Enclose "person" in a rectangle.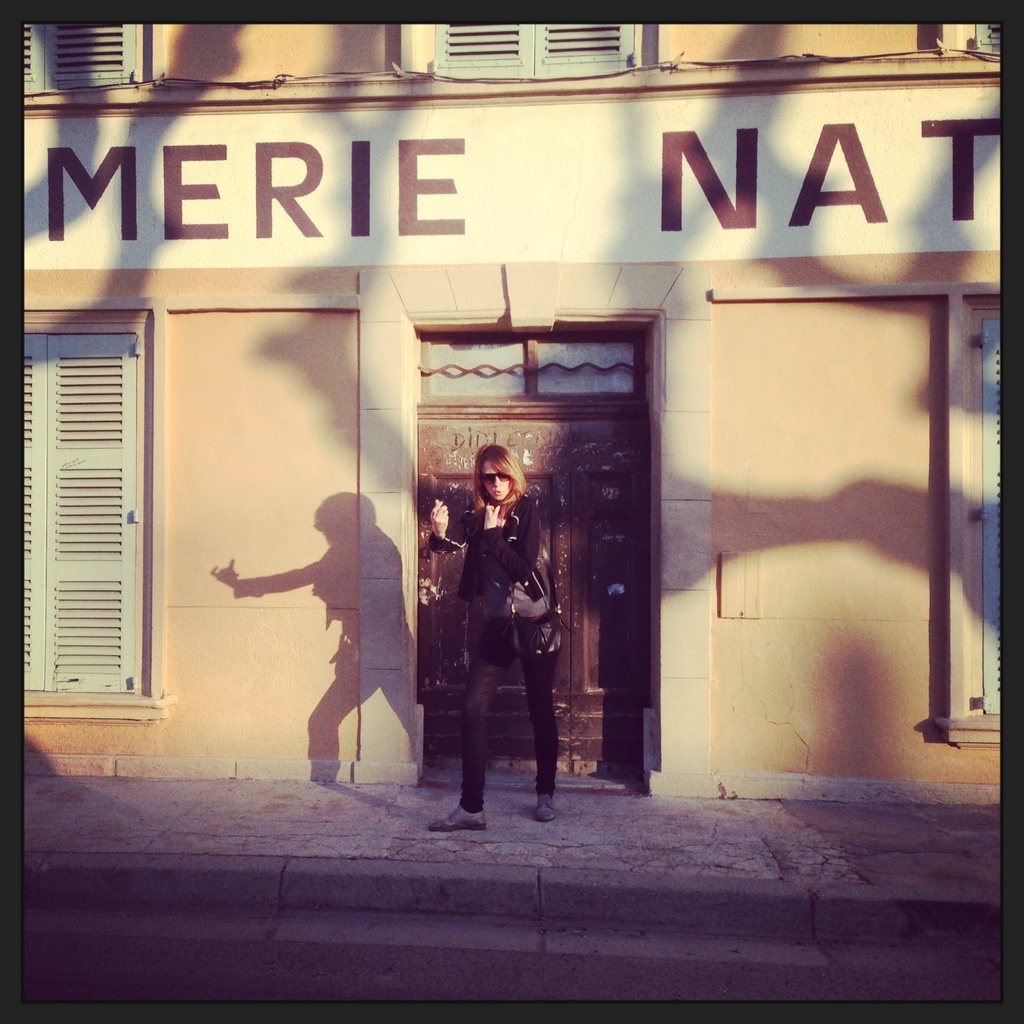
(left=437, top=435, right=563, bottom=817).
